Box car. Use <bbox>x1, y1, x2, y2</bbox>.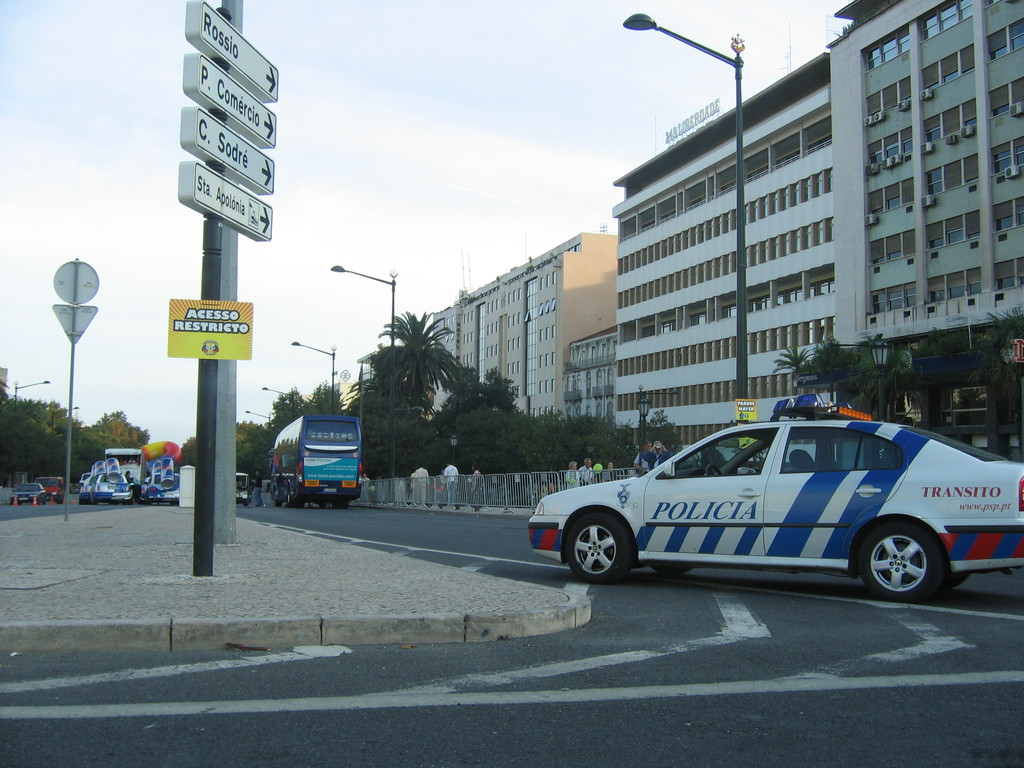
<bbox>515, 406, 1011, 605</bbox>.
